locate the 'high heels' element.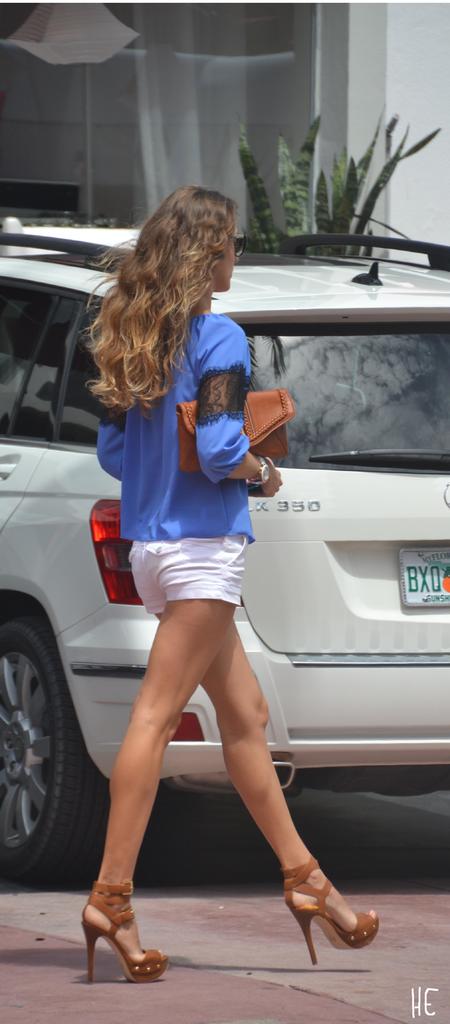
Element bbox: {"x1": 279, "y1": 860, "x2": 378, "y2": 964}.
